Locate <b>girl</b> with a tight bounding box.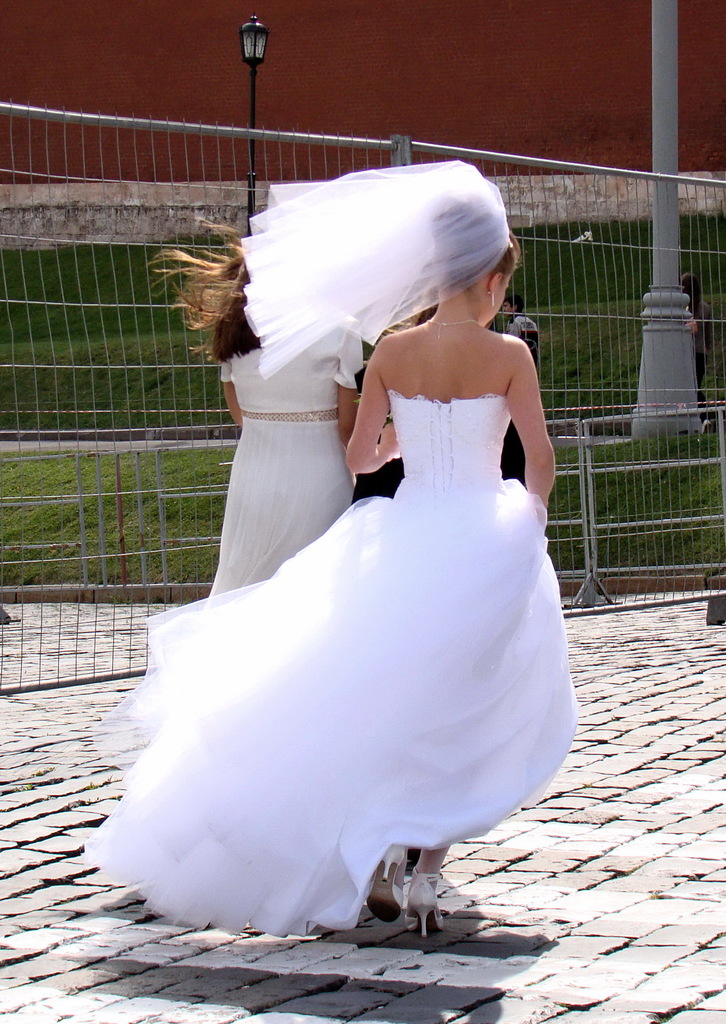
rect(75, 152, 583, 942).
